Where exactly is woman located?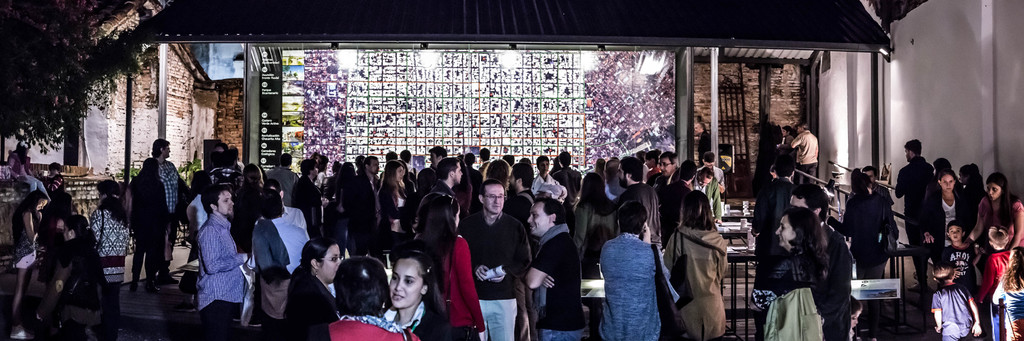
Its bounding box is bbox=(376, 159, 410, 243).
